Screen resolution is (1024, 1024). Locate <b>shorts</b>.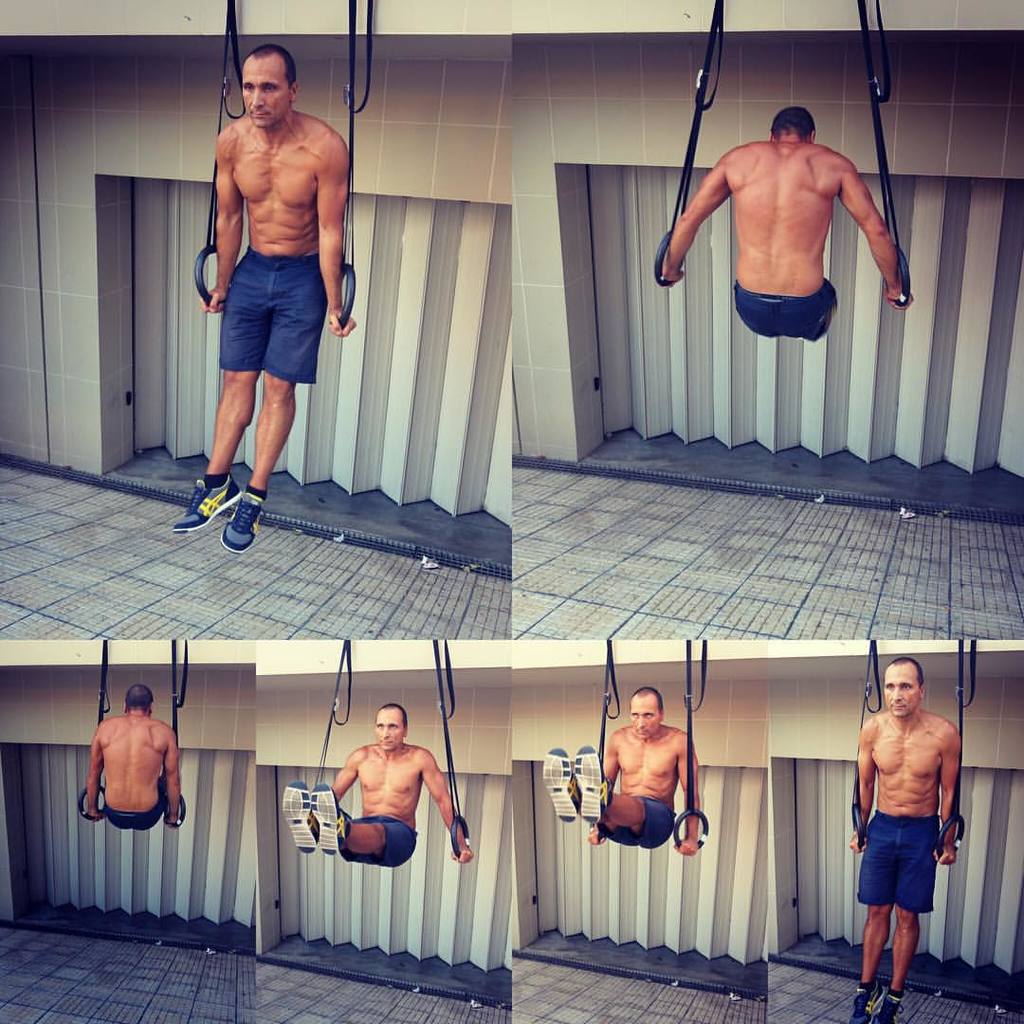
858, 814, 934, 909.
